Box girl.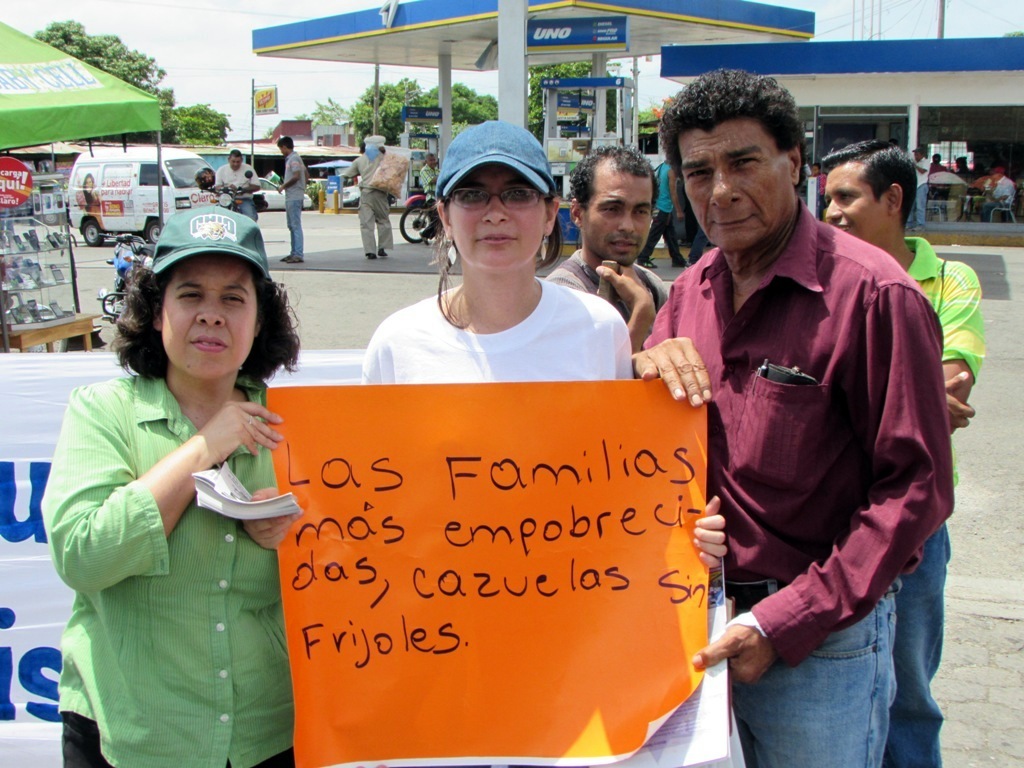
crop(51, 202, 302, 767).
